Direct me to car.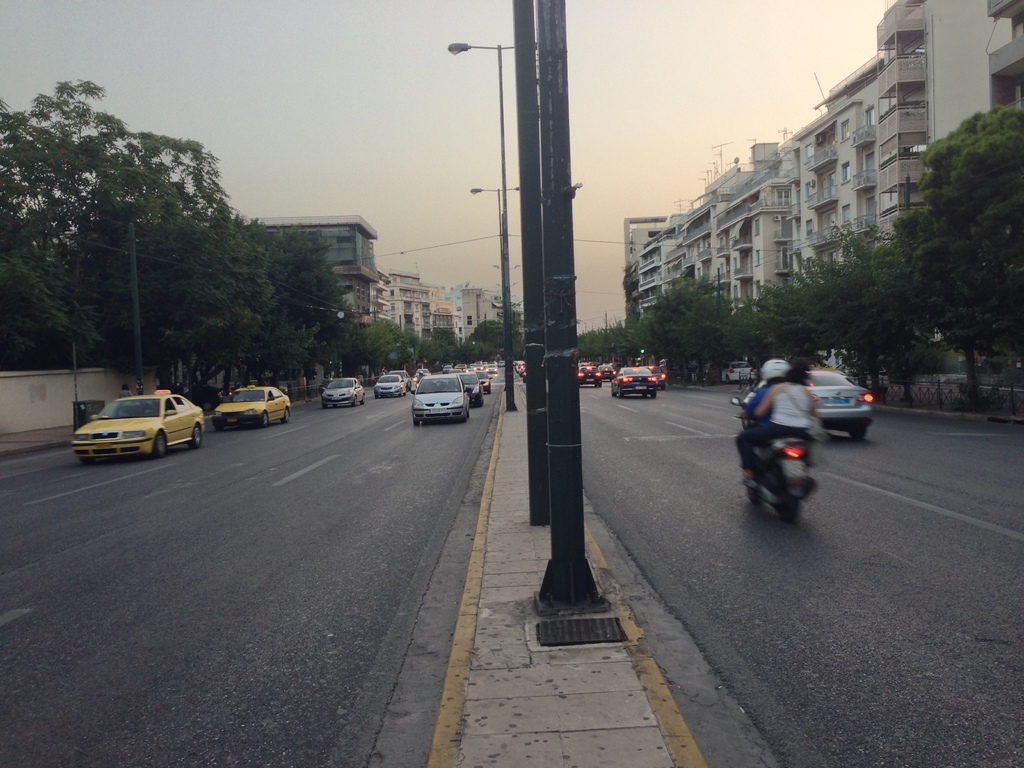
Direction: select_region(607, 364, 657, 401).
